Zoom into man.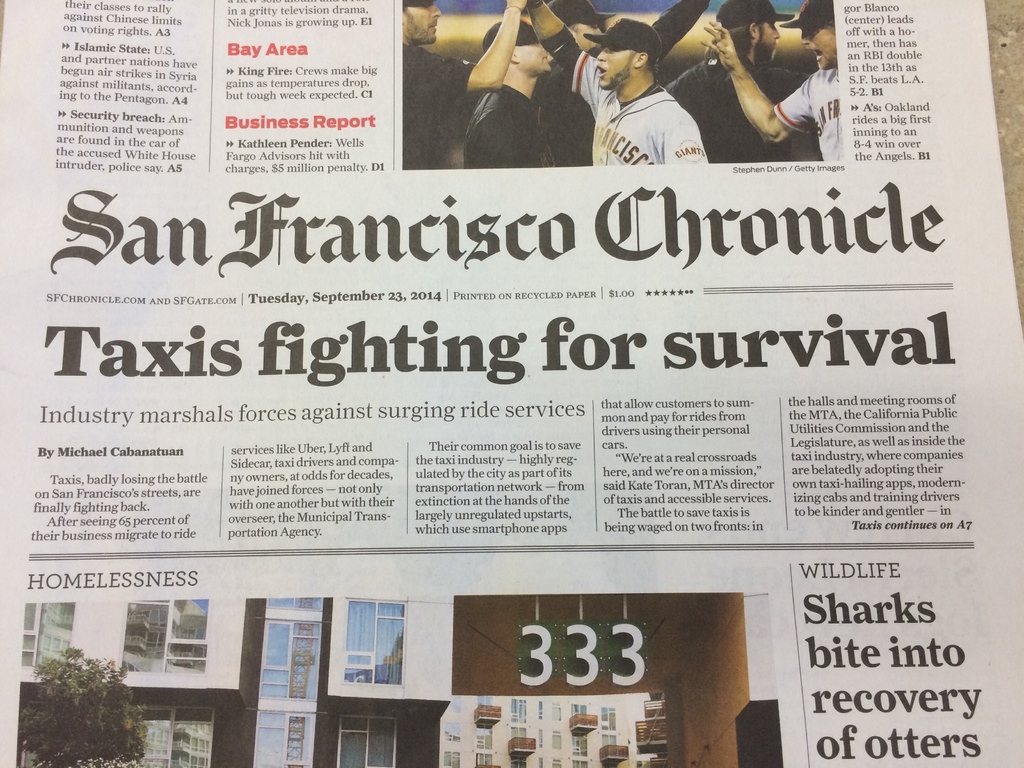
Zoom target: {"left": 700, "top": 0, "right": 845, "bottom": 167}.
